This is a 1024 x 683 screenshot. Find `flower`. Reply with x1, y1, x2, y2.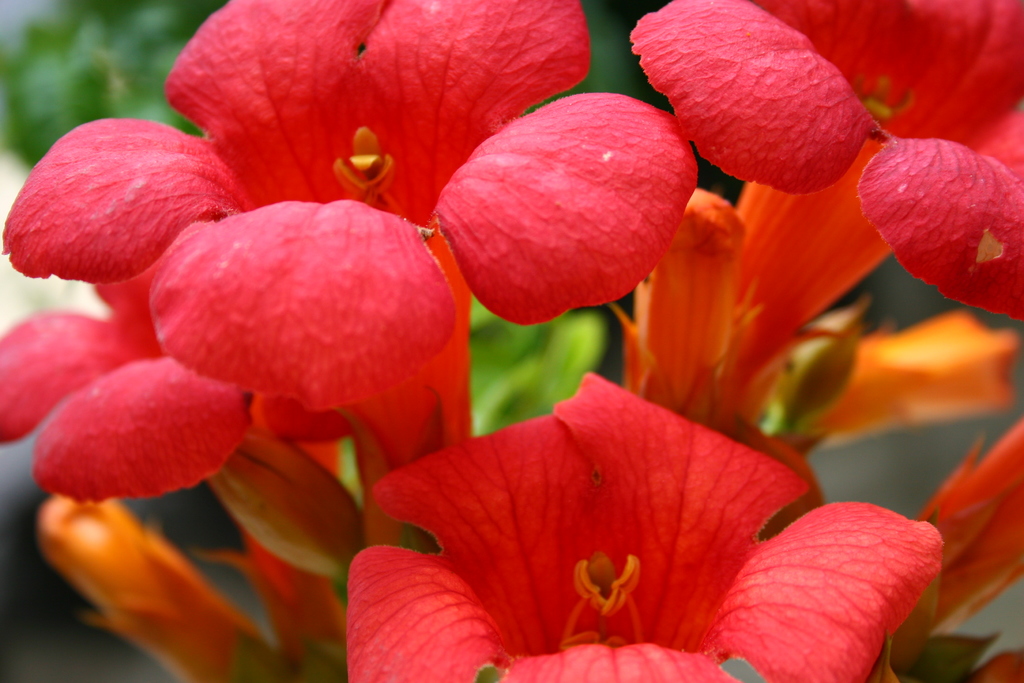
27, 0, 962, 645.
